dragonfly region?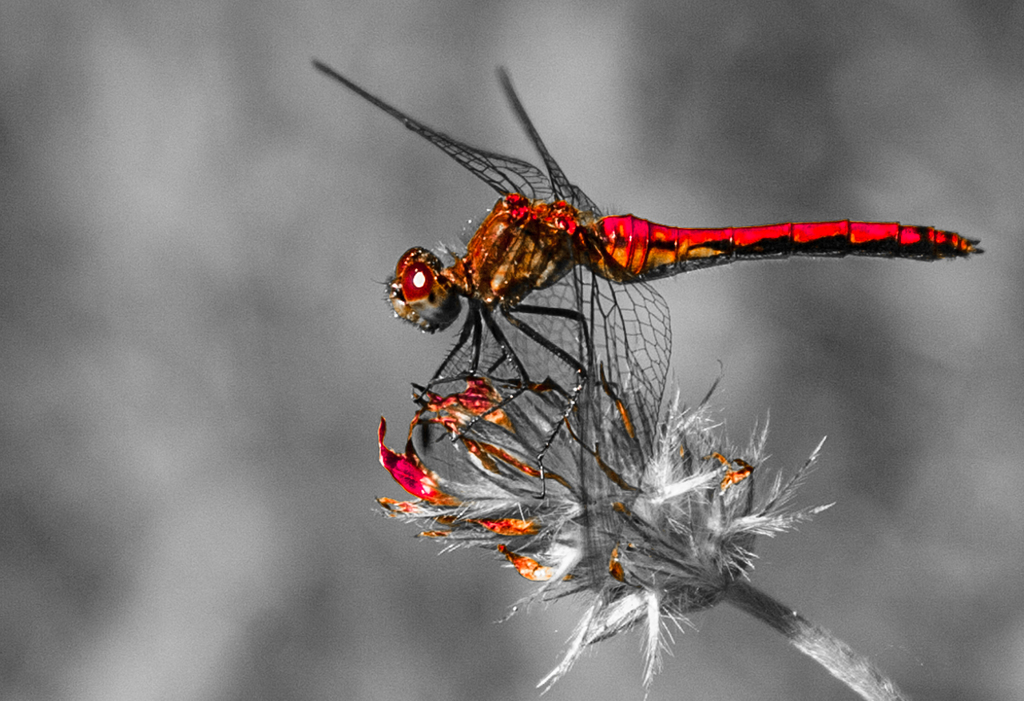
x1=312 y1=58 x2=986 y2=591
